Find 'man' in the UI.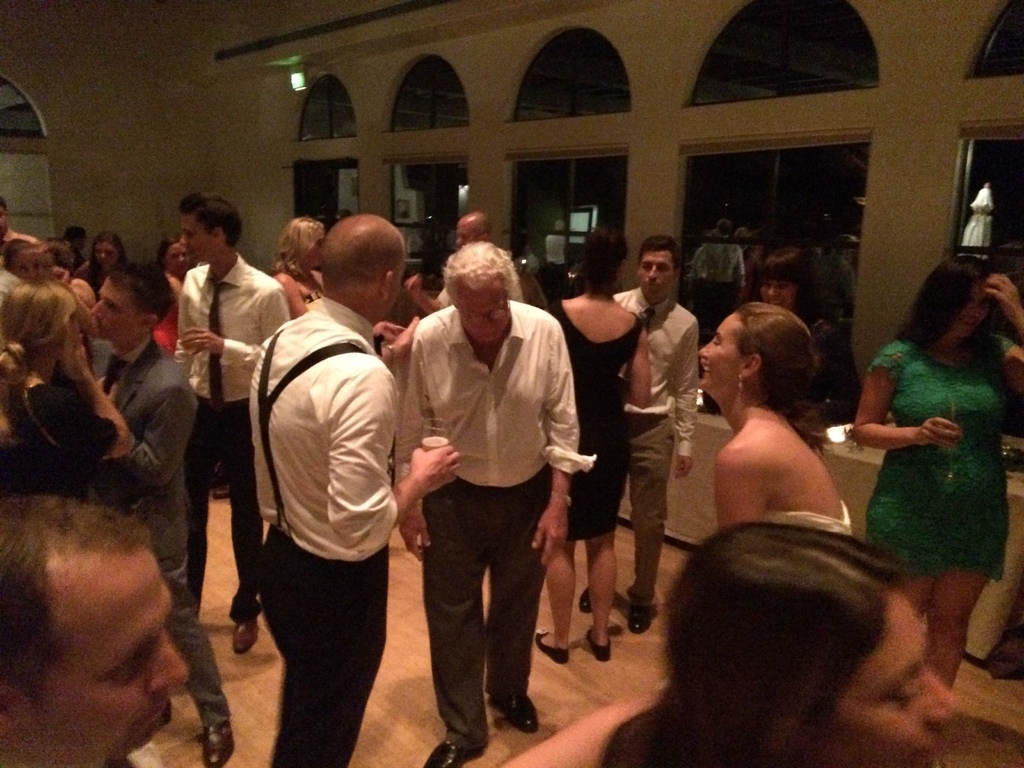
UI element at Rect(0, 200, 40, 244).
